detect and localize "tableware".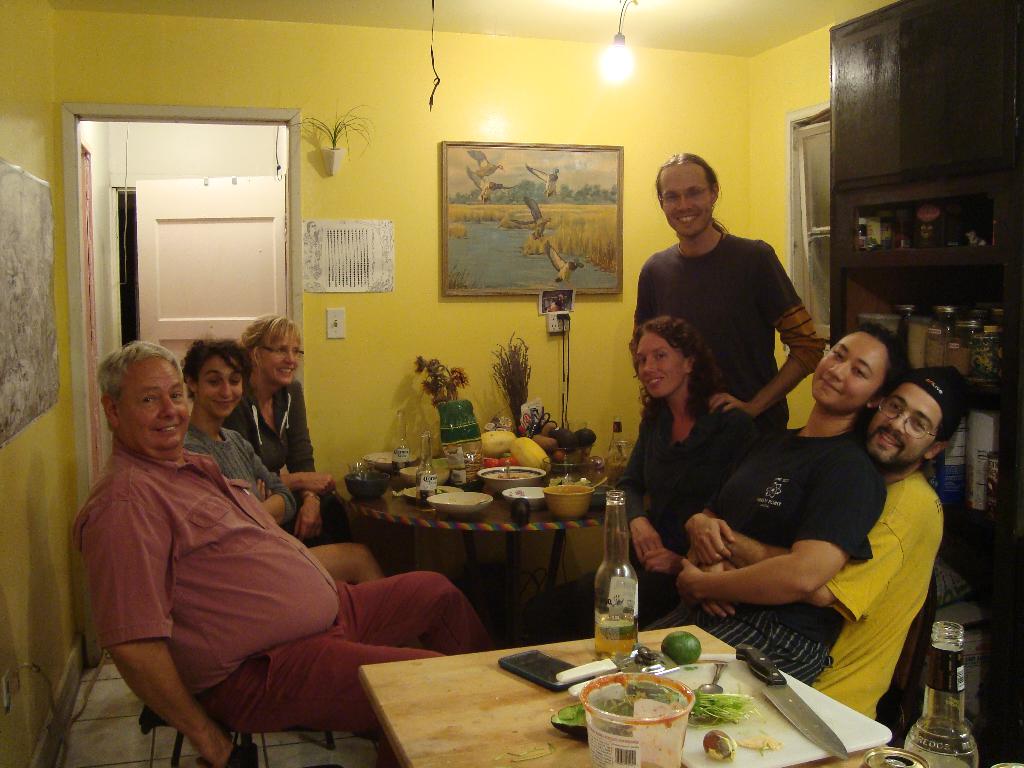
Localized at box=[610, 437, 635, 478].
